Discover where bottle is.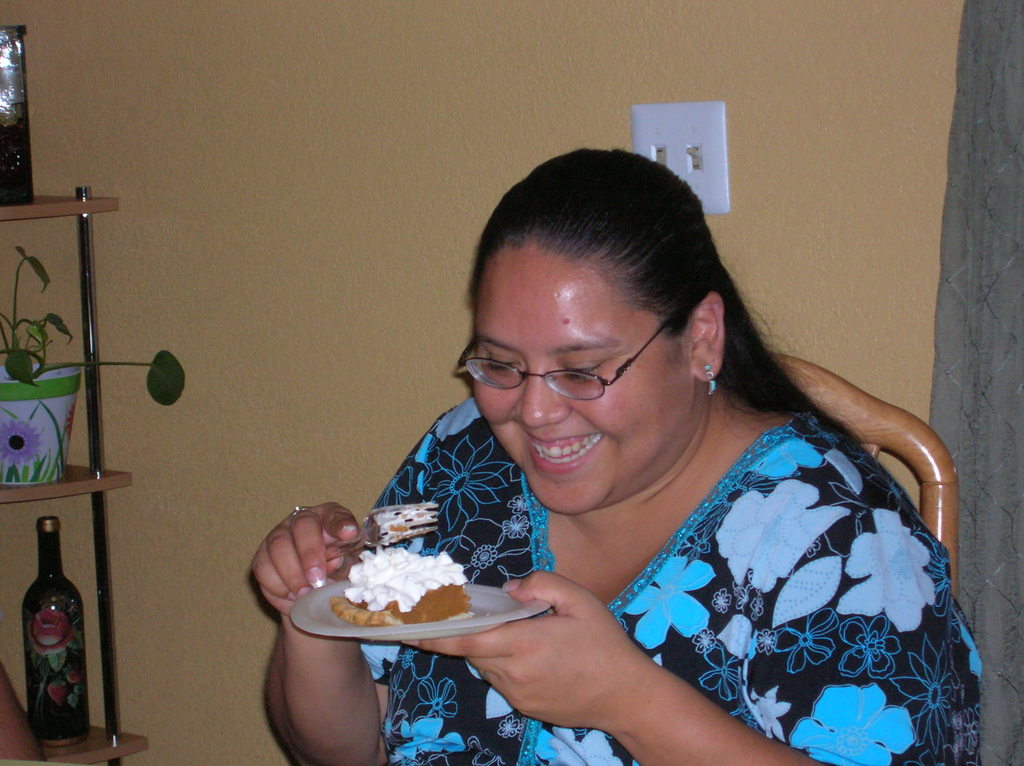
Discovered at [x1=3, y1=530, x2=98, y2=757].
